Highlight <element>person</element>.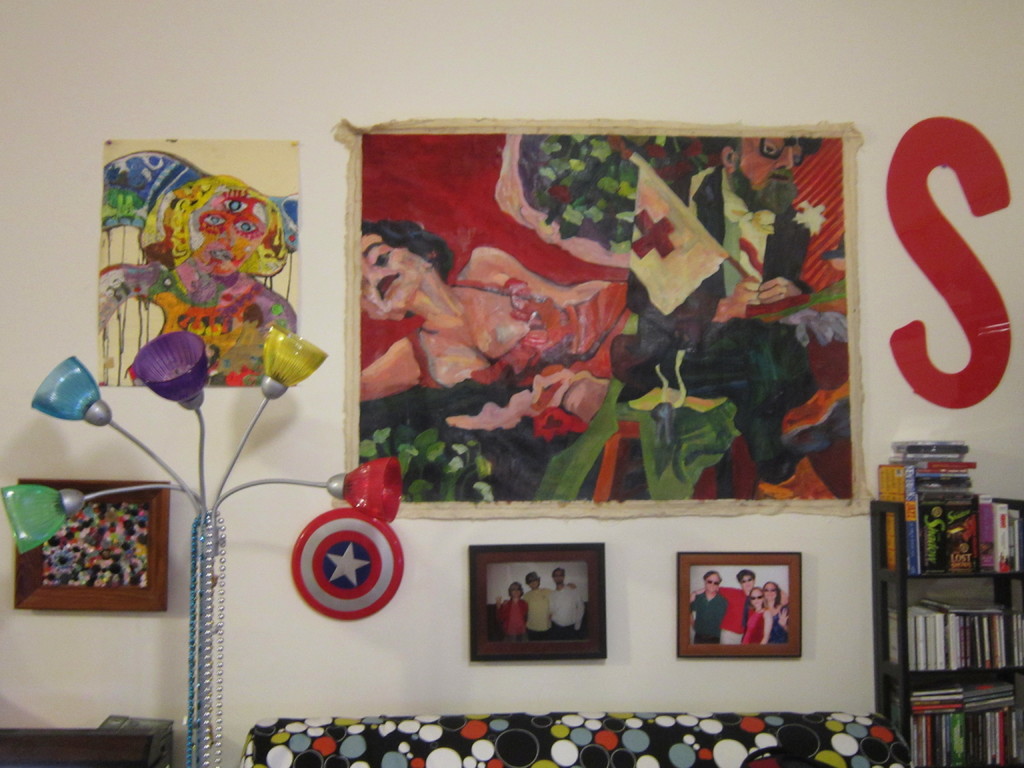
Highlighted region: {"left": 536, "top": 570, "right": 590, "bottom": 641}.
